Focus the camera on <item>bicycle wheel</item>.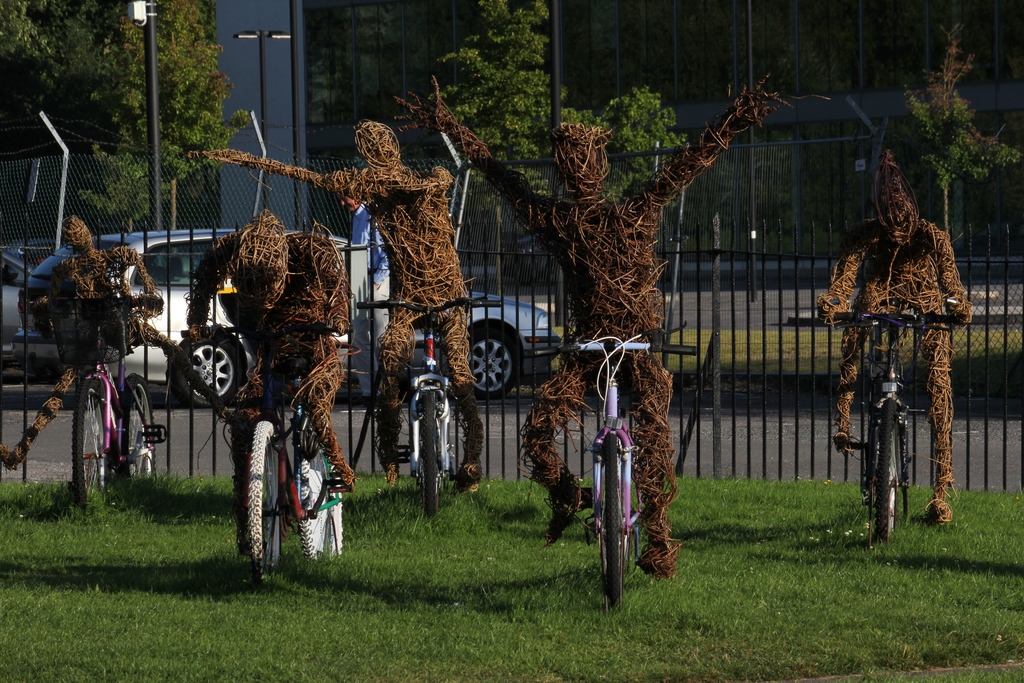
Focus region: bbox(71, 378, 120, 515).
